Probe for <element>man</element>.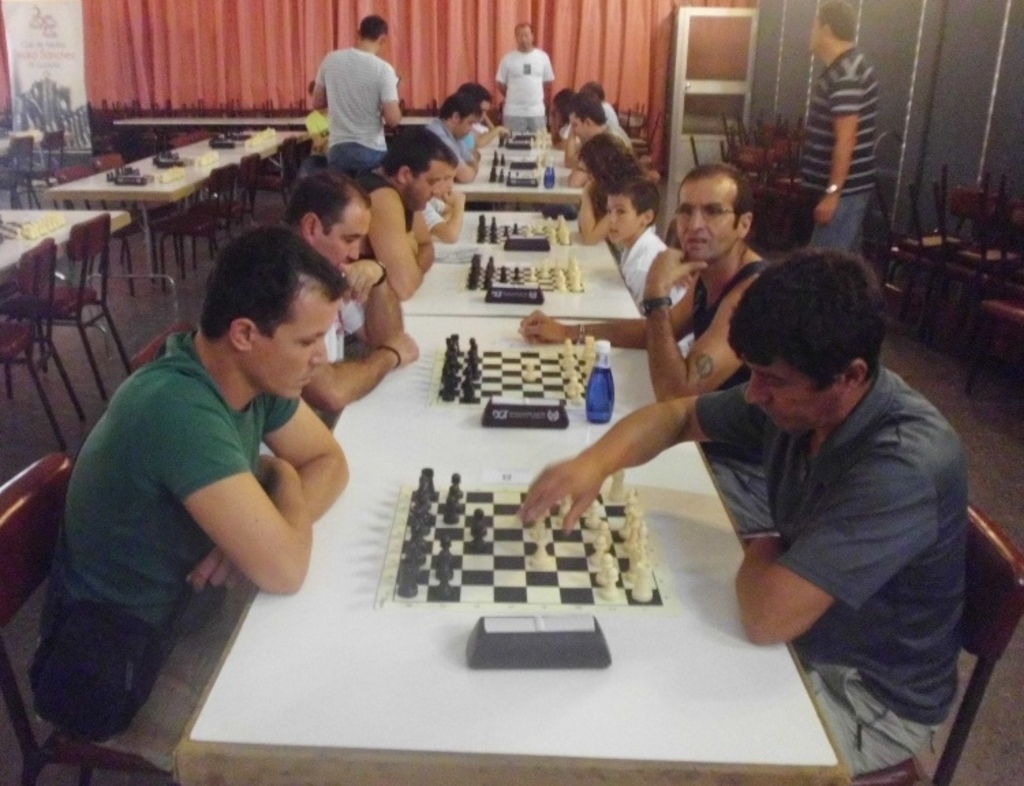
Probe result: {"x1": 414, "y1": 135, "x2": 470, "y2": 248}.
